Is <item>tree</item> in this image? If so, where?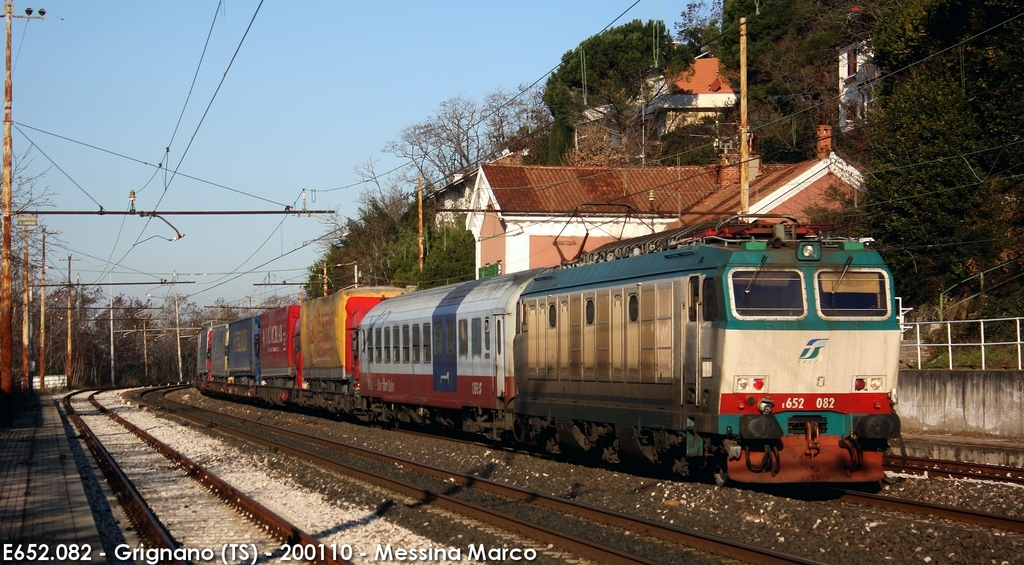
Yes, at box(211, 74, 554, 323).
